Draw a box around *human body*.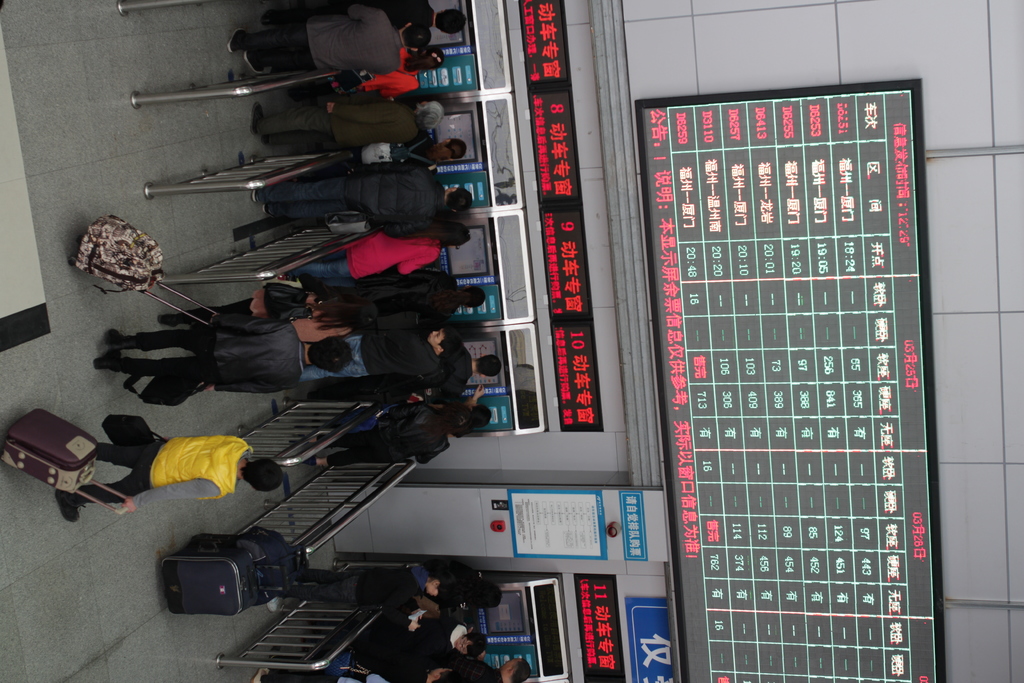
225:8:400:68.
